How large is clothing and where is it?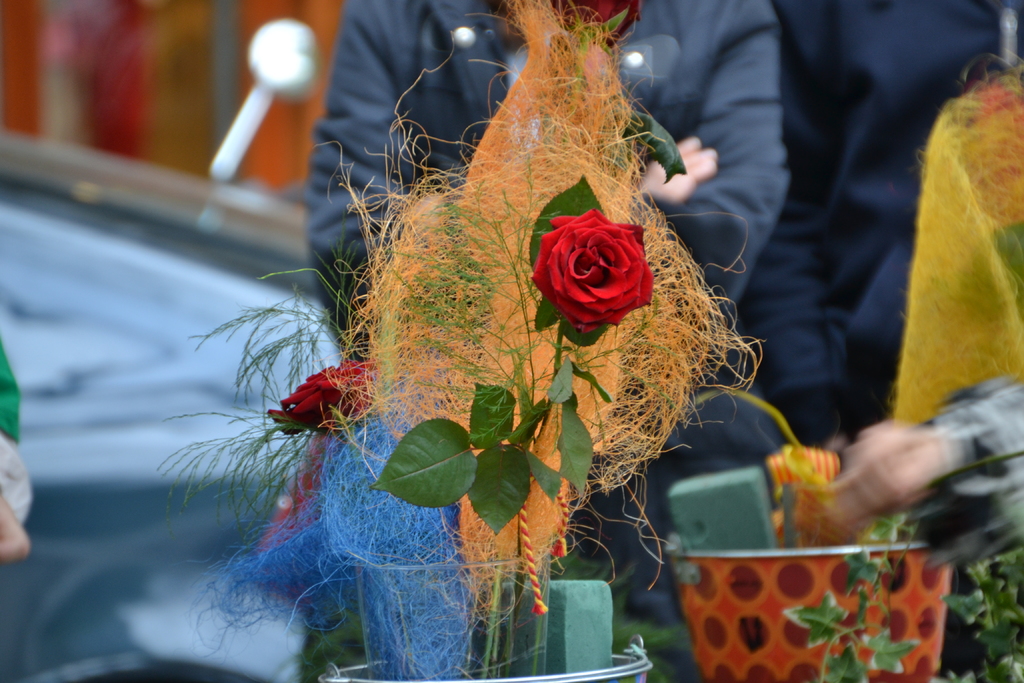
Bounding box: bbox=[925, 375, 1023, 553].
